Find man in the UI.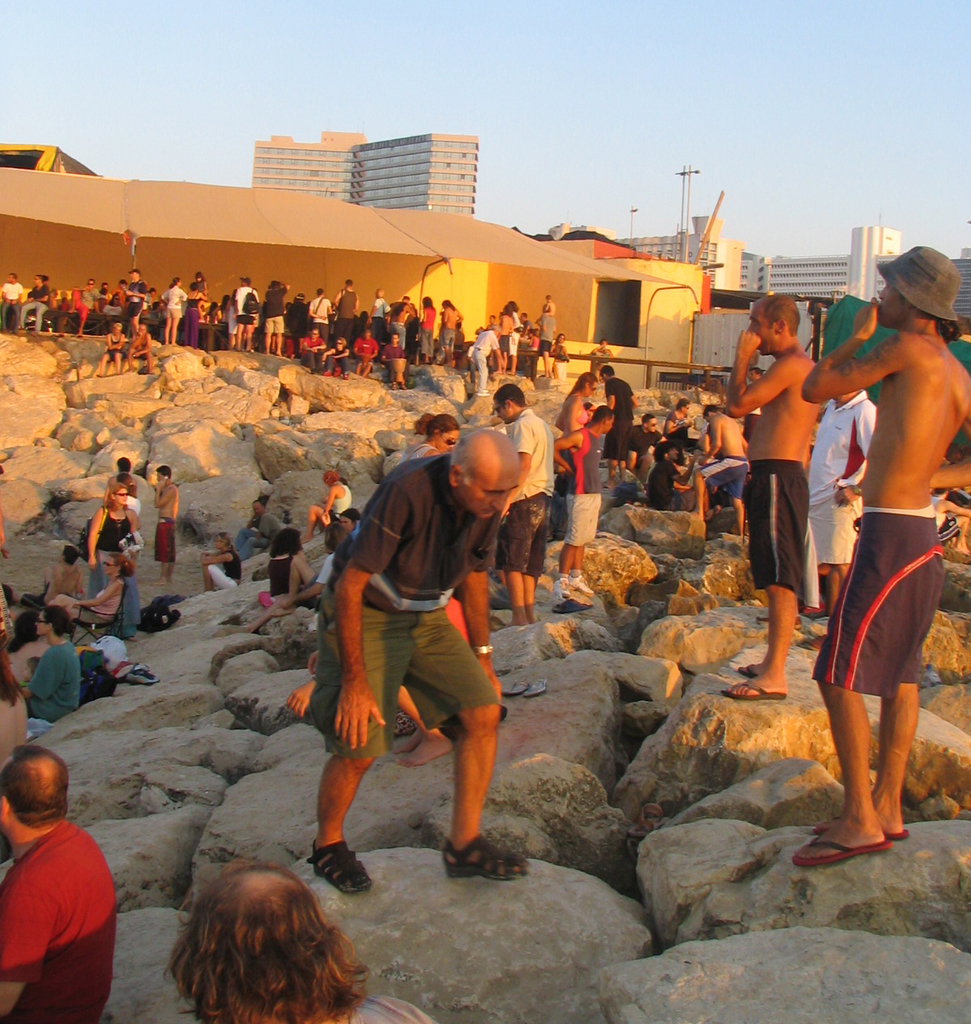
UI element at {"x1": 553, "y1": 406, "x2": 610, "y2": 610}.
